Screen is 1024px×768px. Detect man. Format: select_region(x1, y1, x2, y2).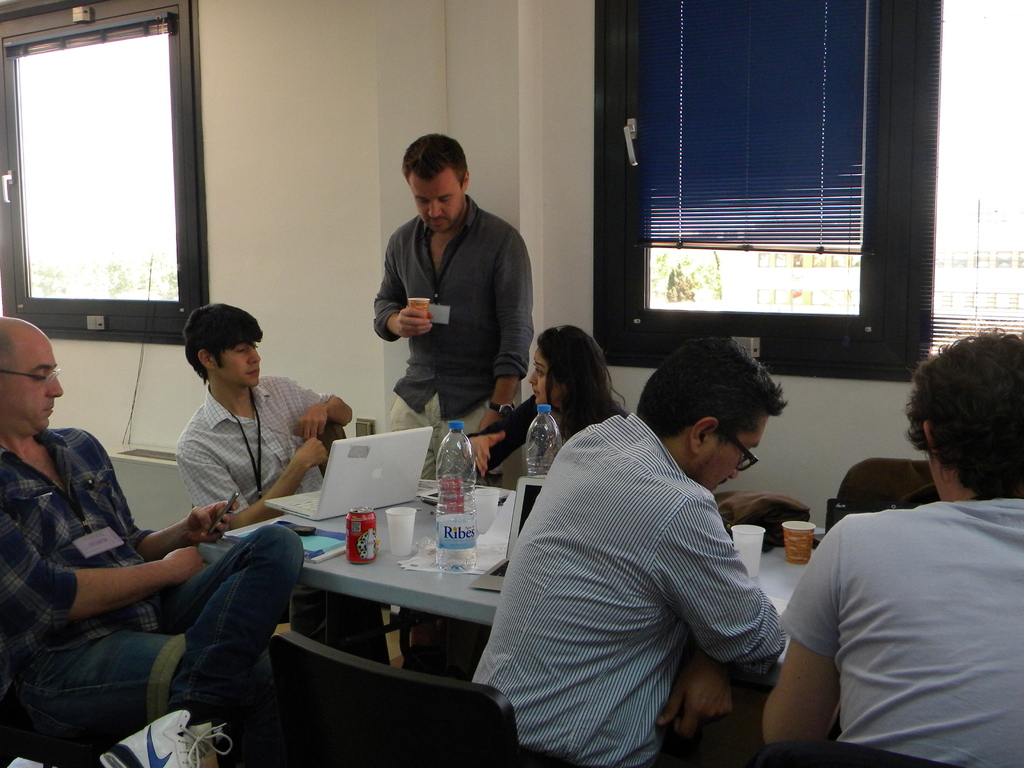
select_region(0, 314, 303, 767).
